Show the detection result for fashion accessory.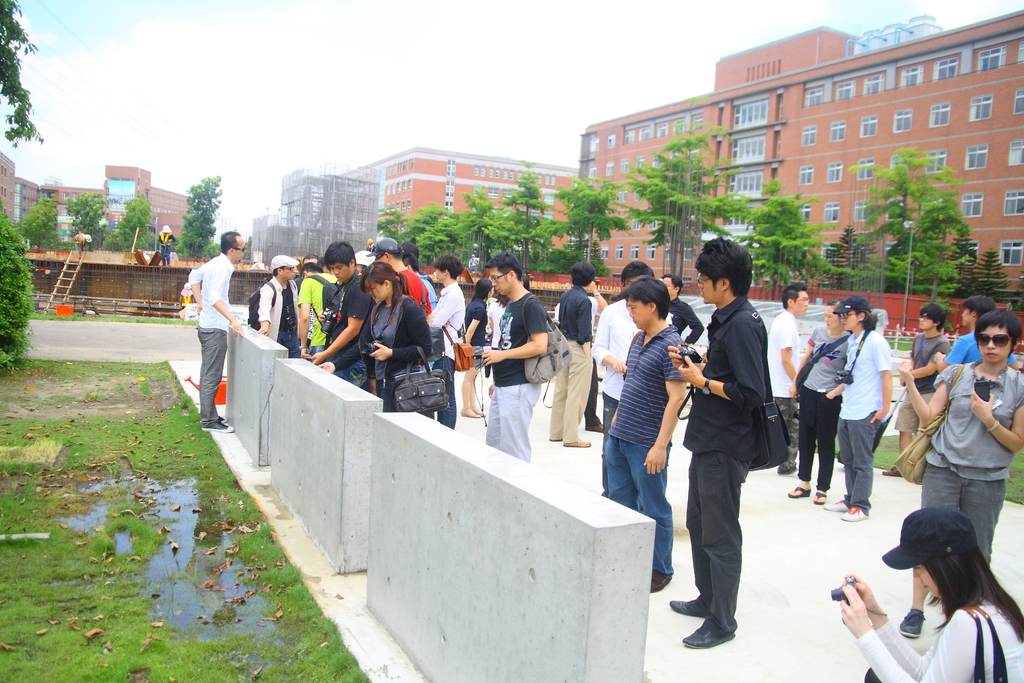
590/291/601/297.
